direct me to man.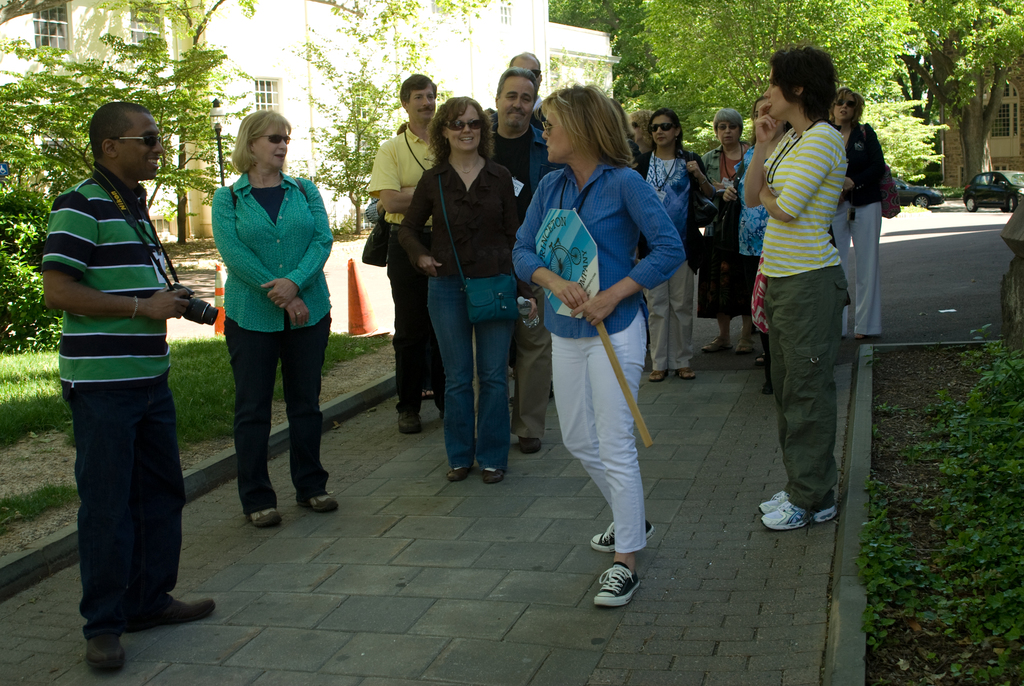
Direction: region(506, 53, 545, 129).
